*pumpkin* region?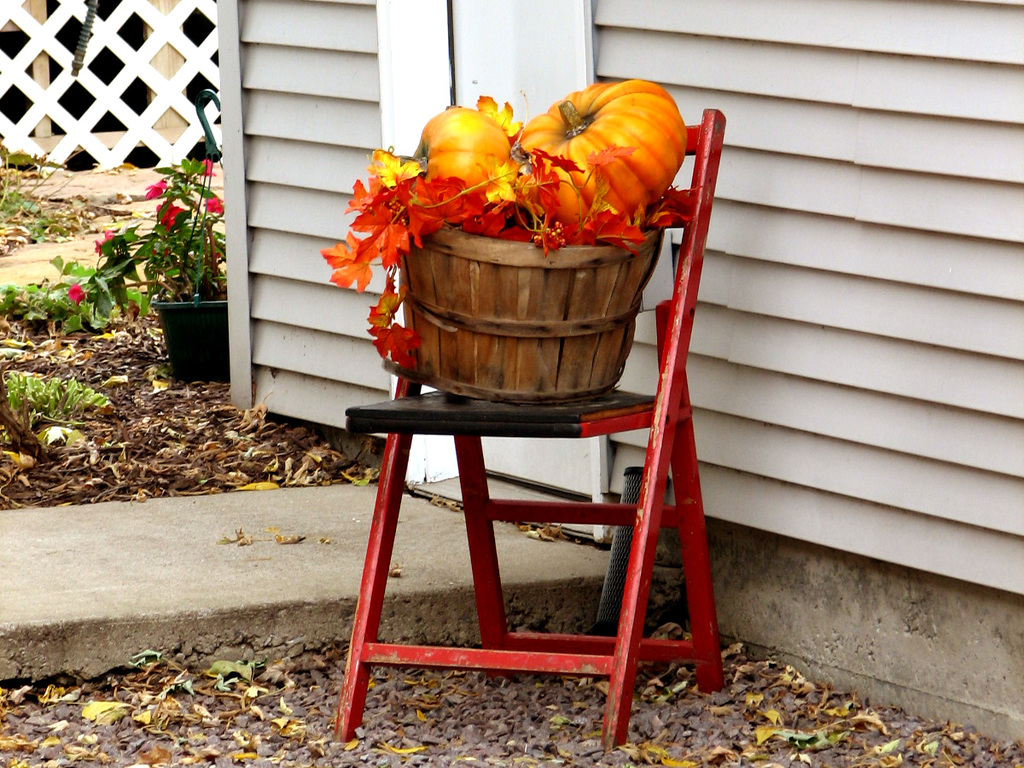
l=518, t=77, r=684, b=227
